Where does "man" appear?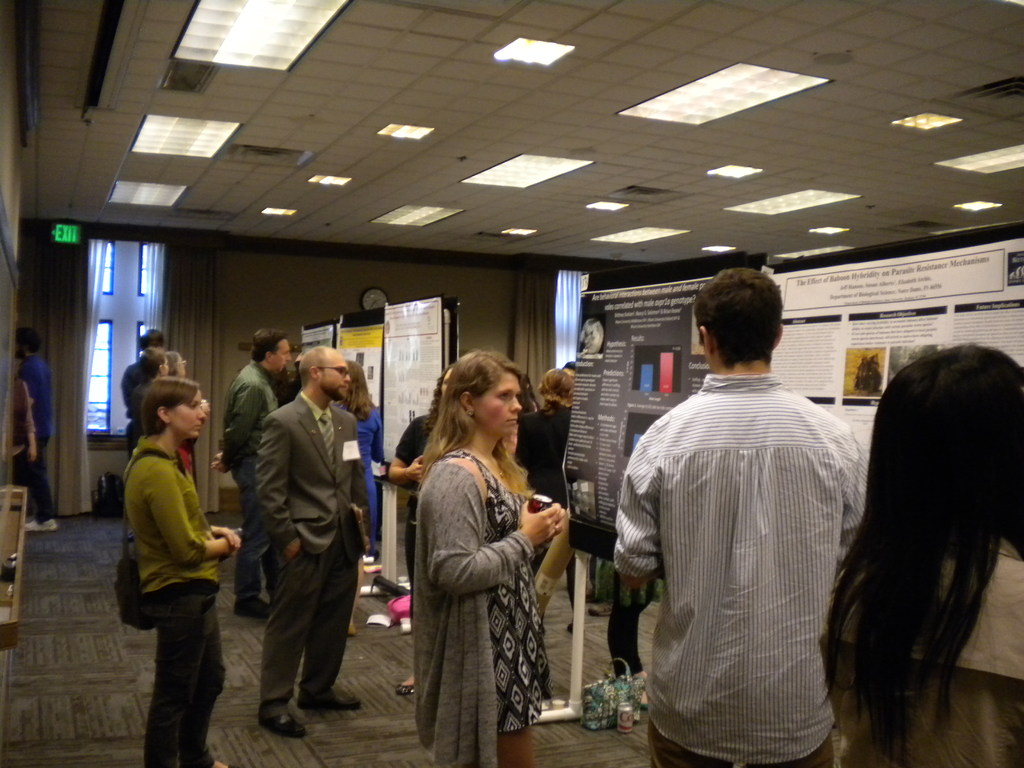
Appears at <bbox>20, 327, 57, 536</bbox>.
